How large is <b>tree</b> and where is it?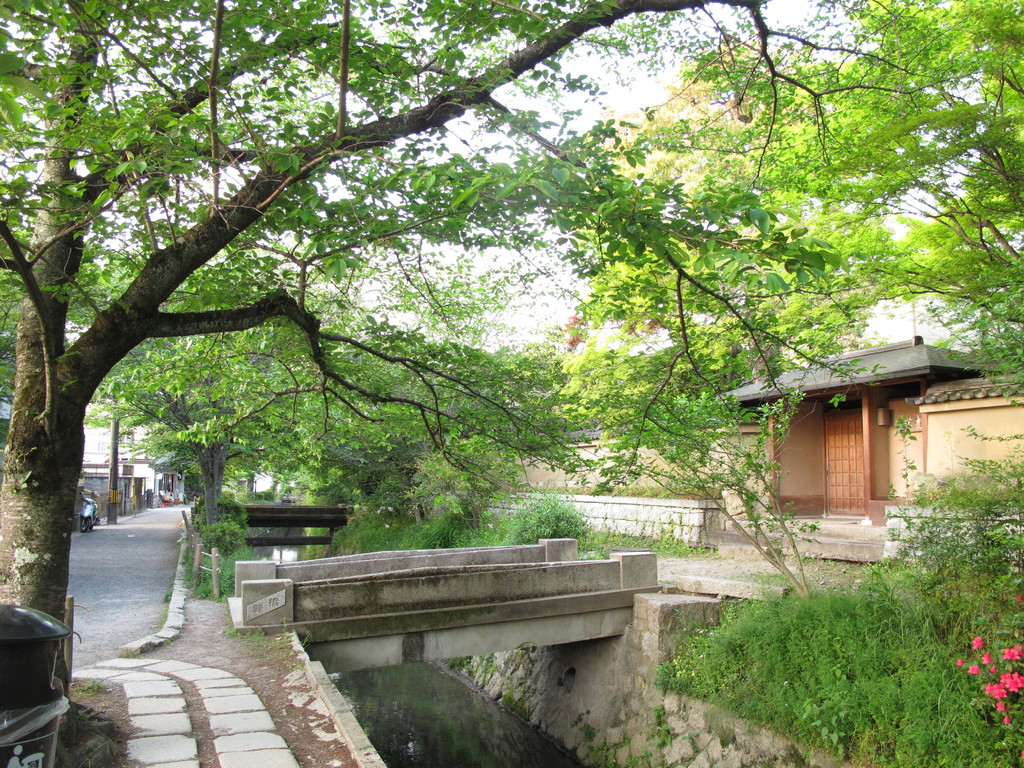
Bounding box: <box>0,0,1023,675</box>.
